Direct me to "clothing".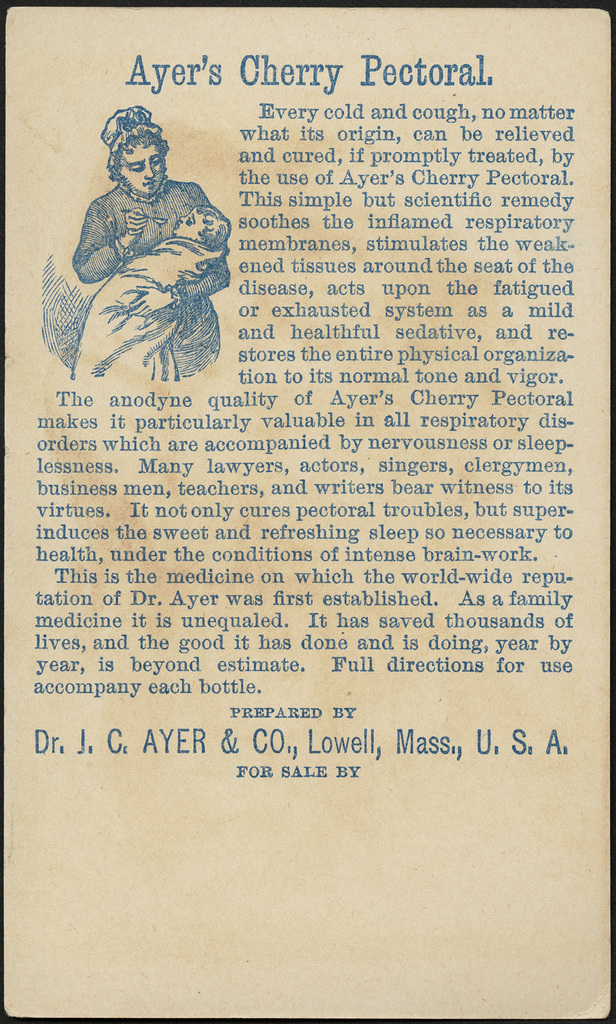
Direction: [x1=51, y1=167, x2=237, y2=399].
